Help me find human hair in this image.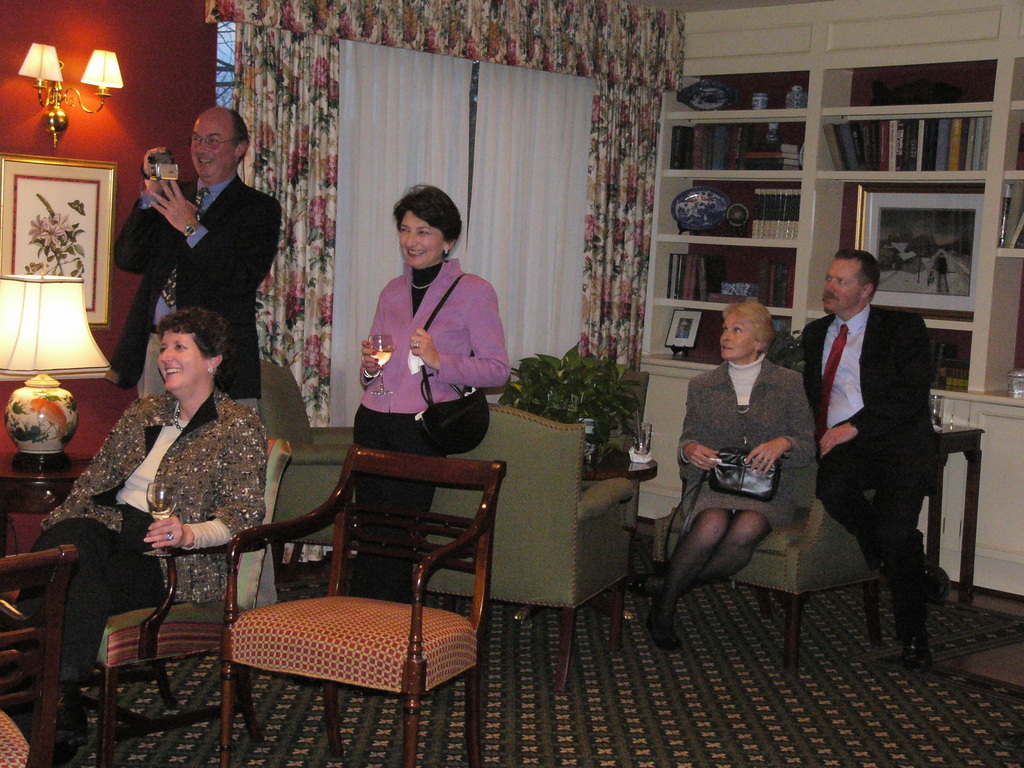
Found it: left=232, top=109, right=253, bottom=166.
